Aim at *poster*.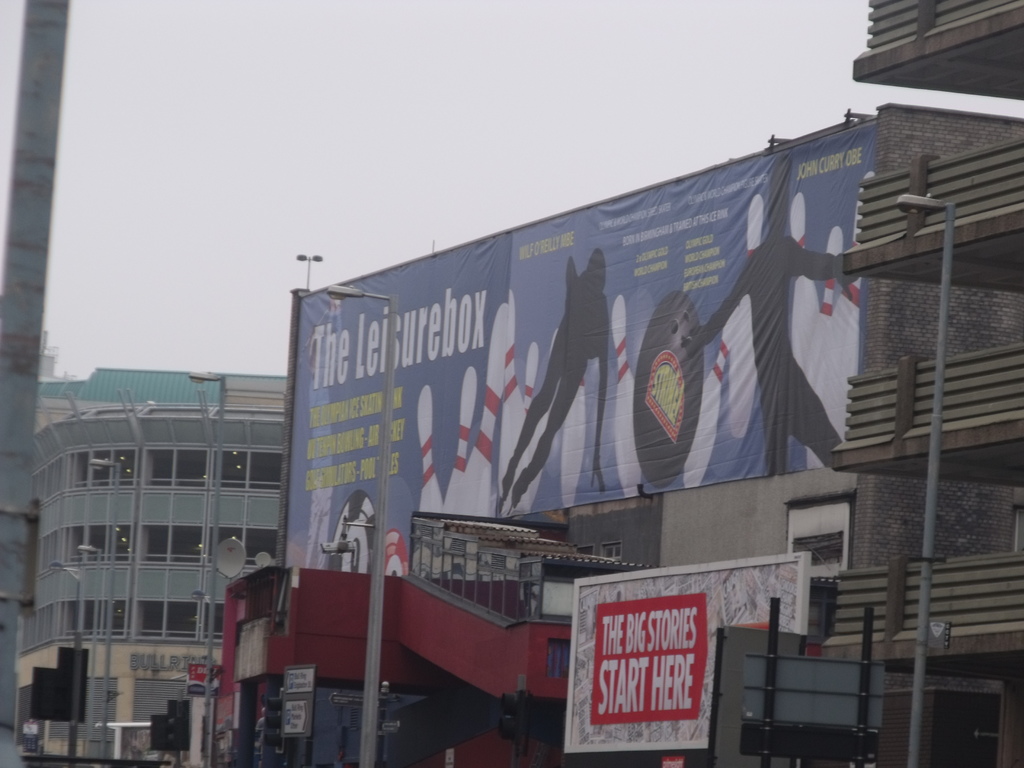
Aimed at [285, 121, 881, 575].
